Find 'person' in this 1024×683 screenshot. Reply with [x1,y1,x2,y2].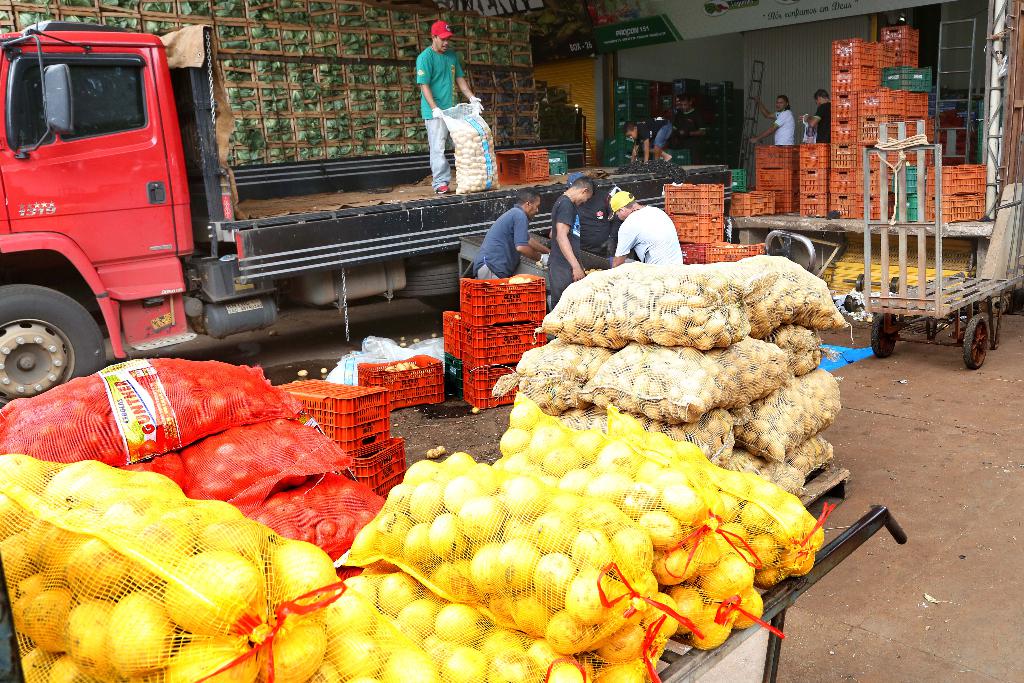
[805,88,830,140].
